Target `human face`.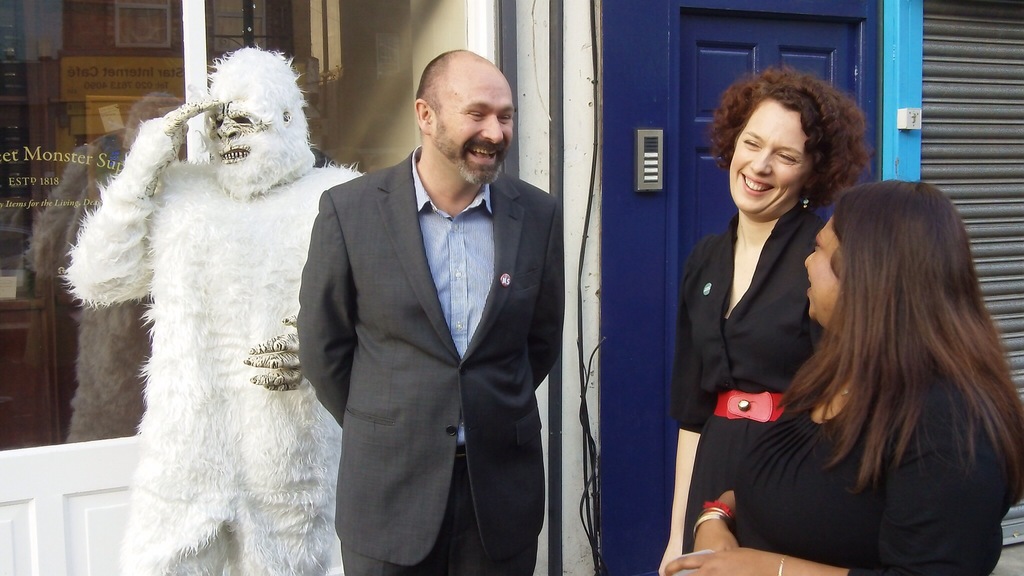
Target region: 804,220,842,320.
